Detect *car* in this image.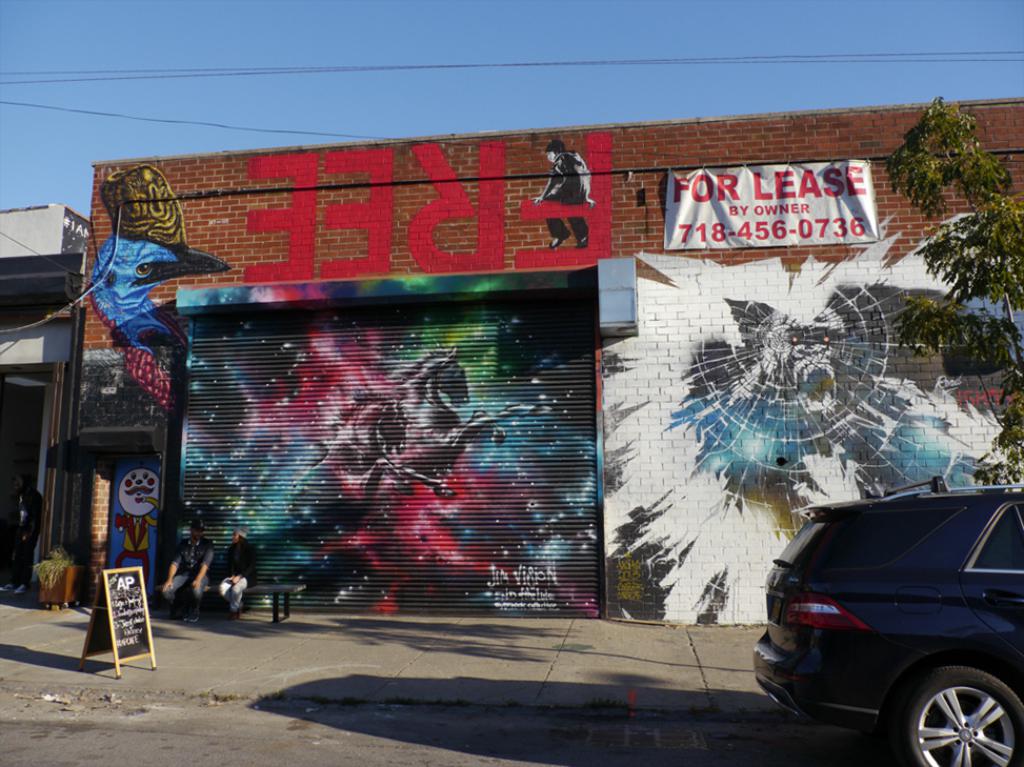
Detection: box(747, 478, 1023, 766).
